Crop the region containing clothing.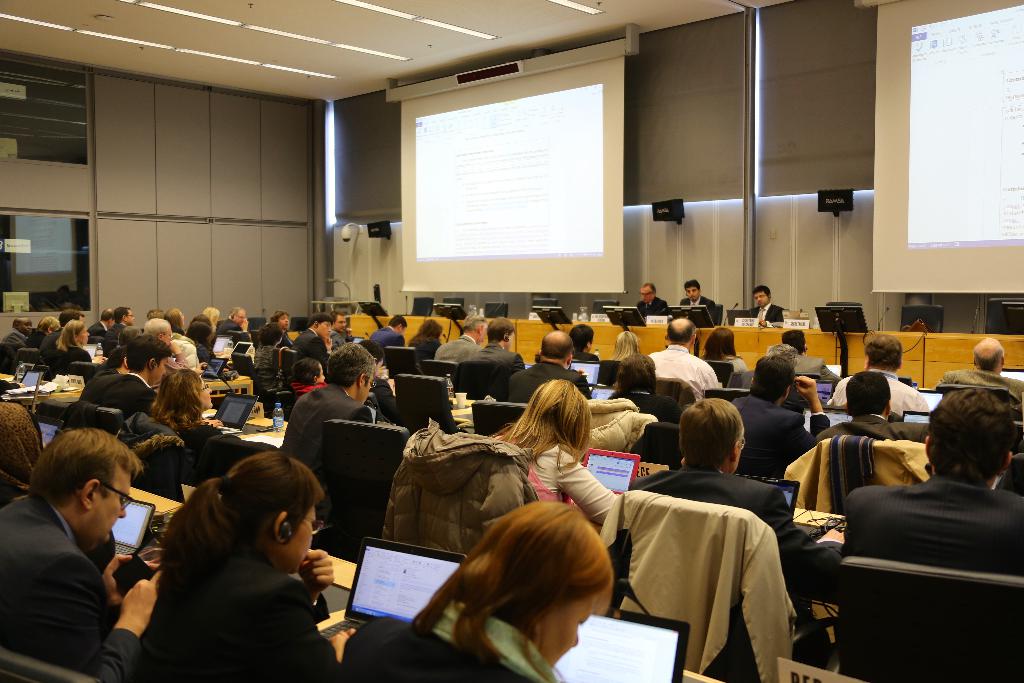
Crop region: rect(632, 295, 668, 318).
